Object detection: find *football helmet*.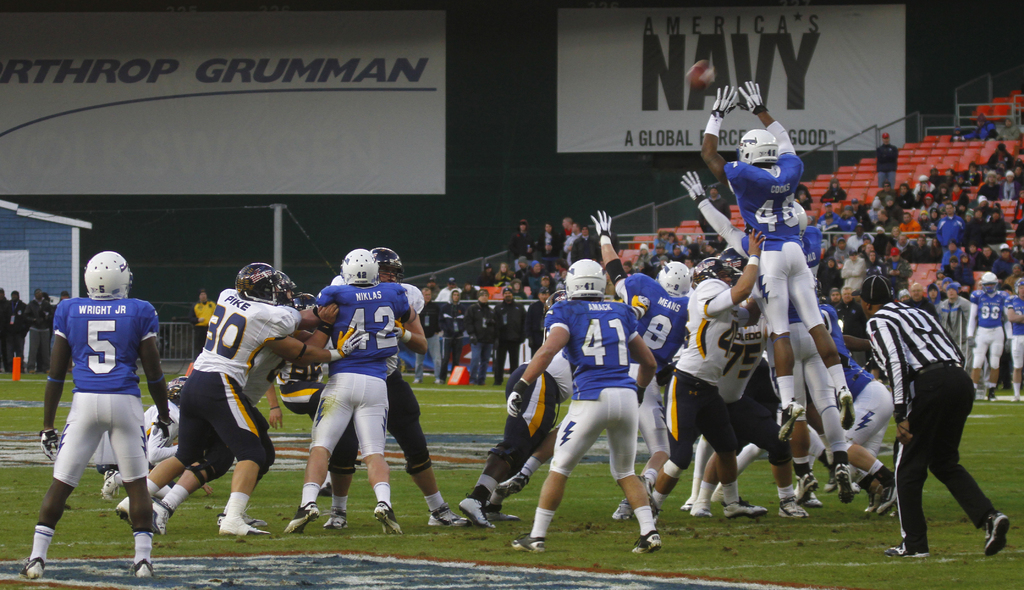
region(741, 126, 781, 163).
